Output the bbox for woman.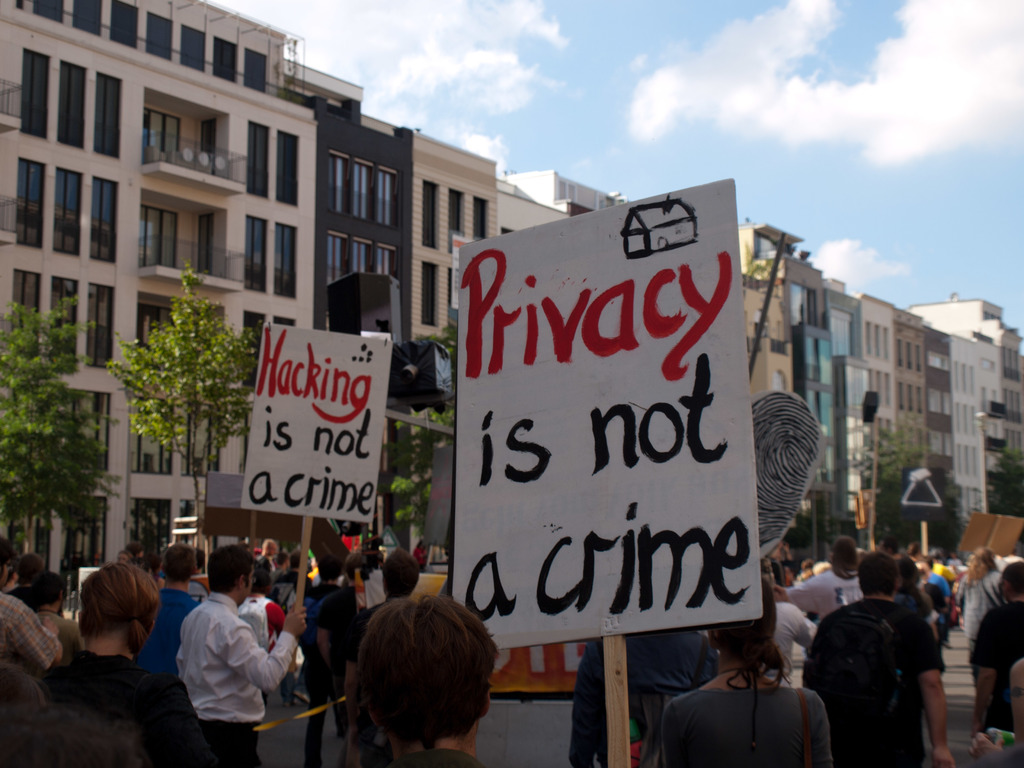
x1=952 y1=546 x2=1009 y2=689.
